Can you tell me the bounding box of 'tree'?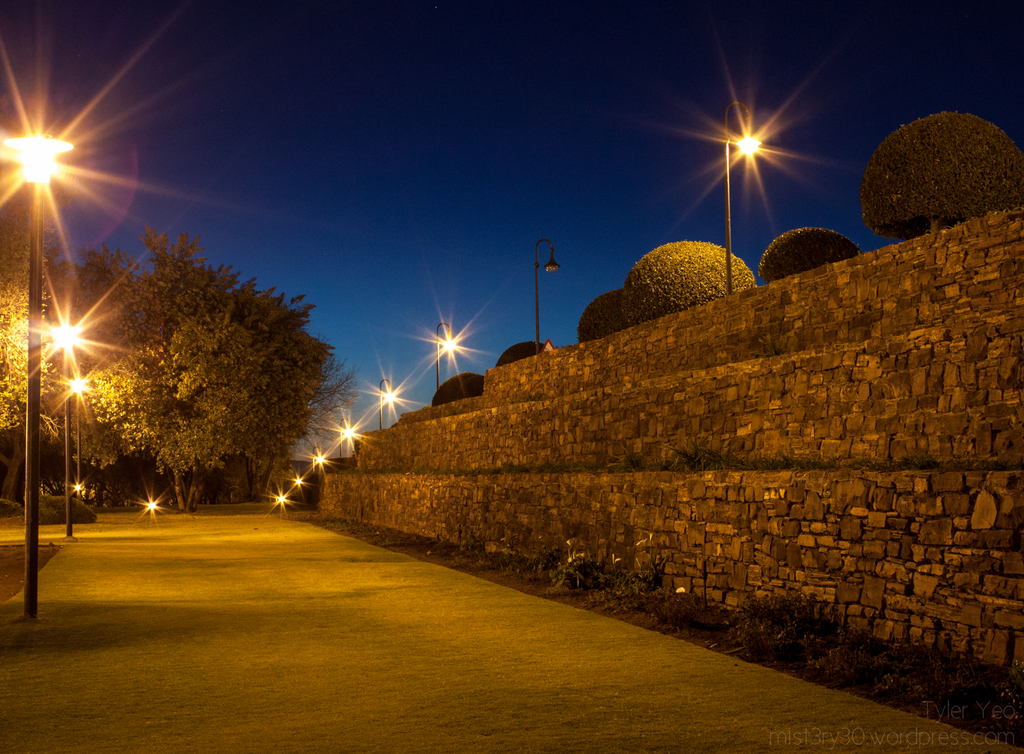
{"x1": 621, "y1": 244, "x2": 761, "y2": 320}.
